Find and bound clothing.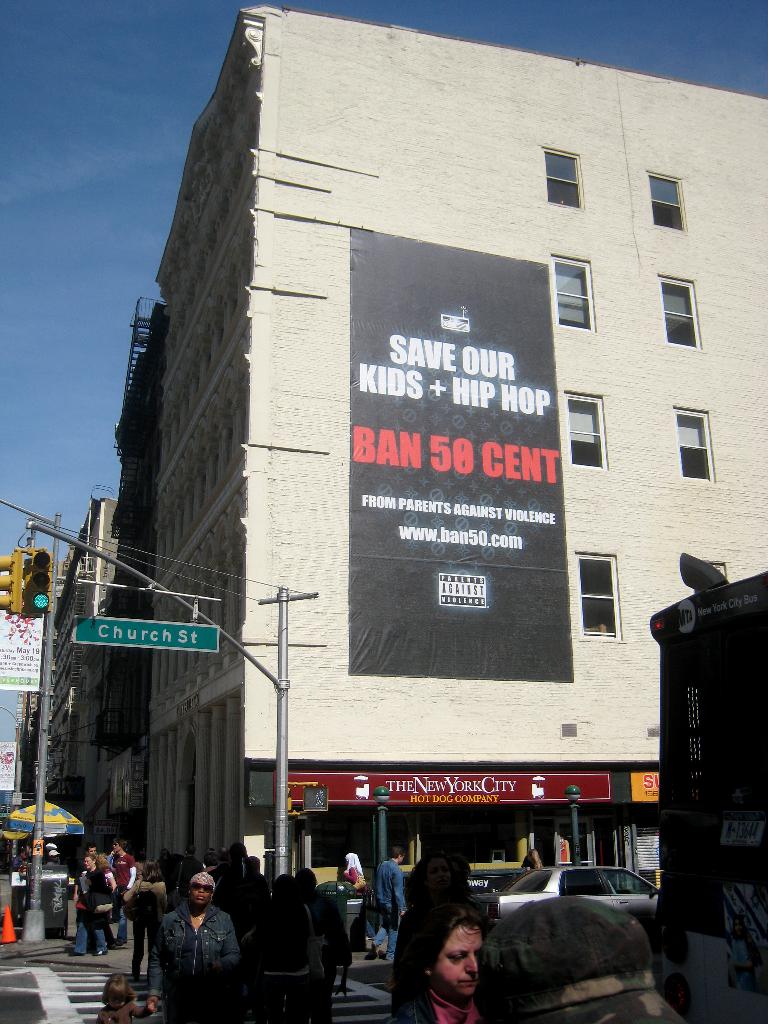
Bound: box=[396, 977, 480, 1023].
